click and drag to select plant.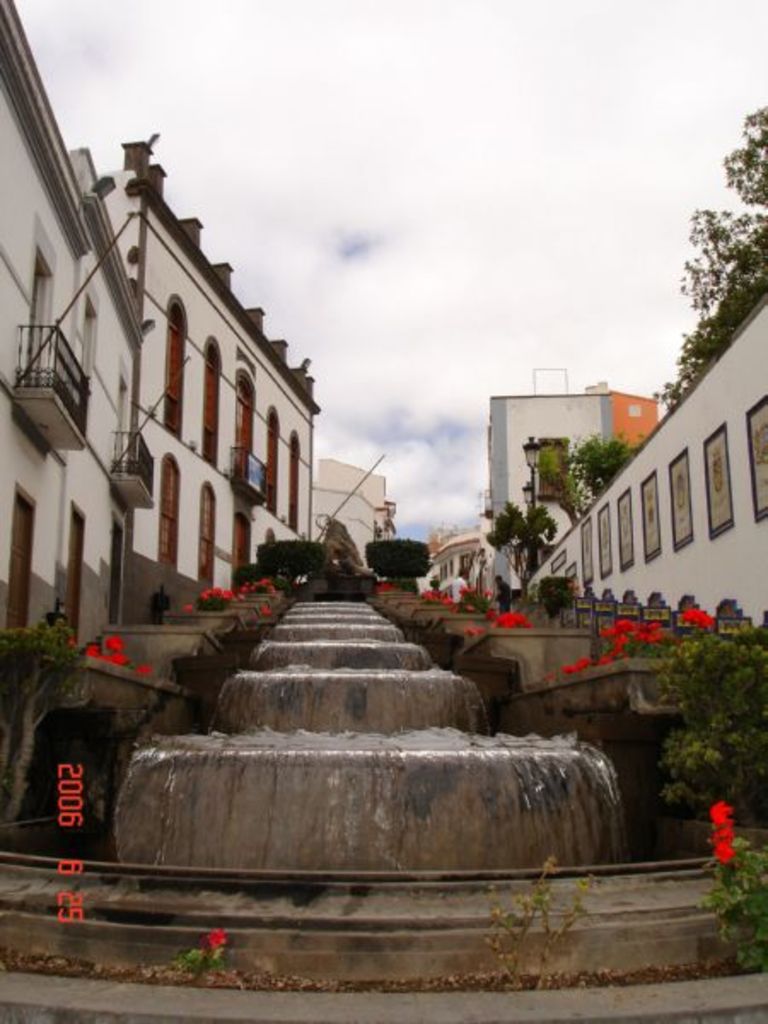
Selection: [478,850,614,988].
